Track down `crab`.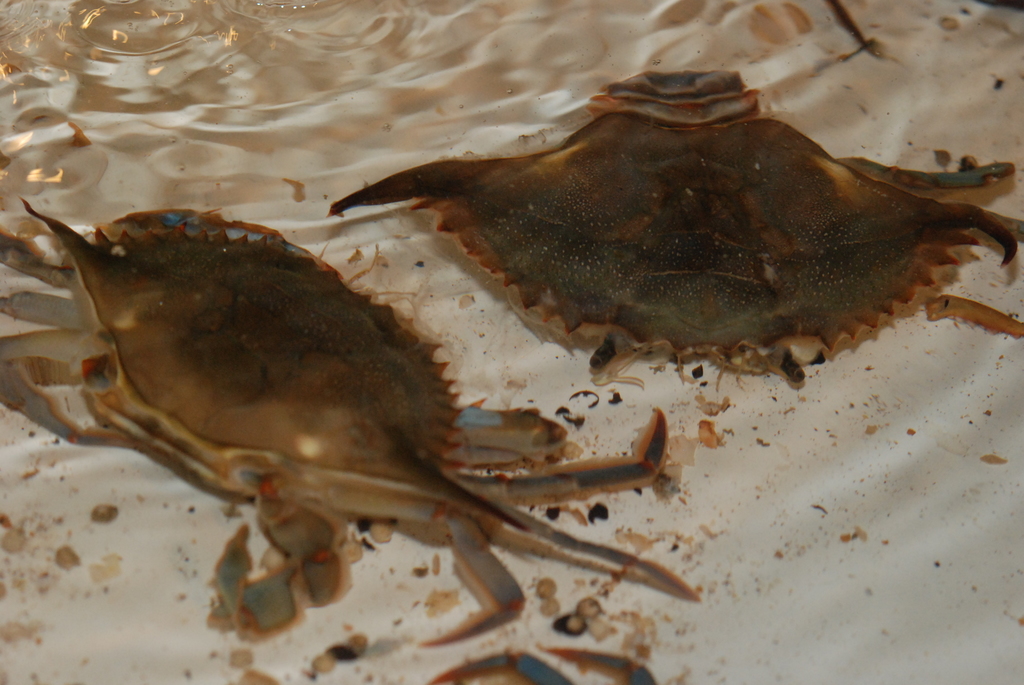
Tracked to detection(424, 641, 657, 683).
